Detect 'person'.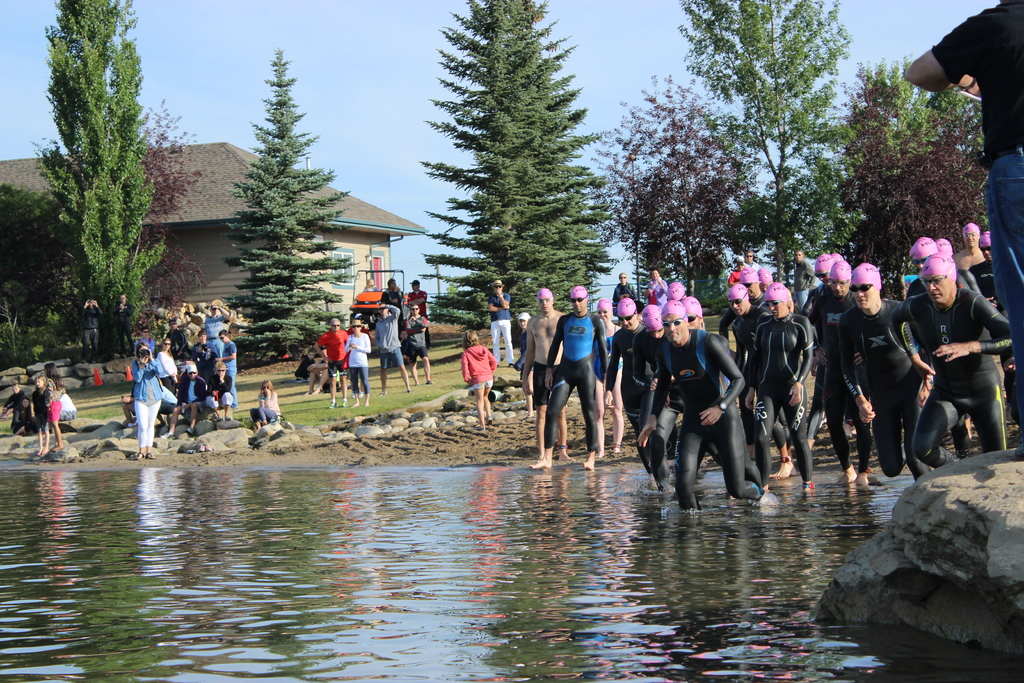
Detected at {"x1": 545, "y1": 275, "x2": 611, "y2": 460}.
